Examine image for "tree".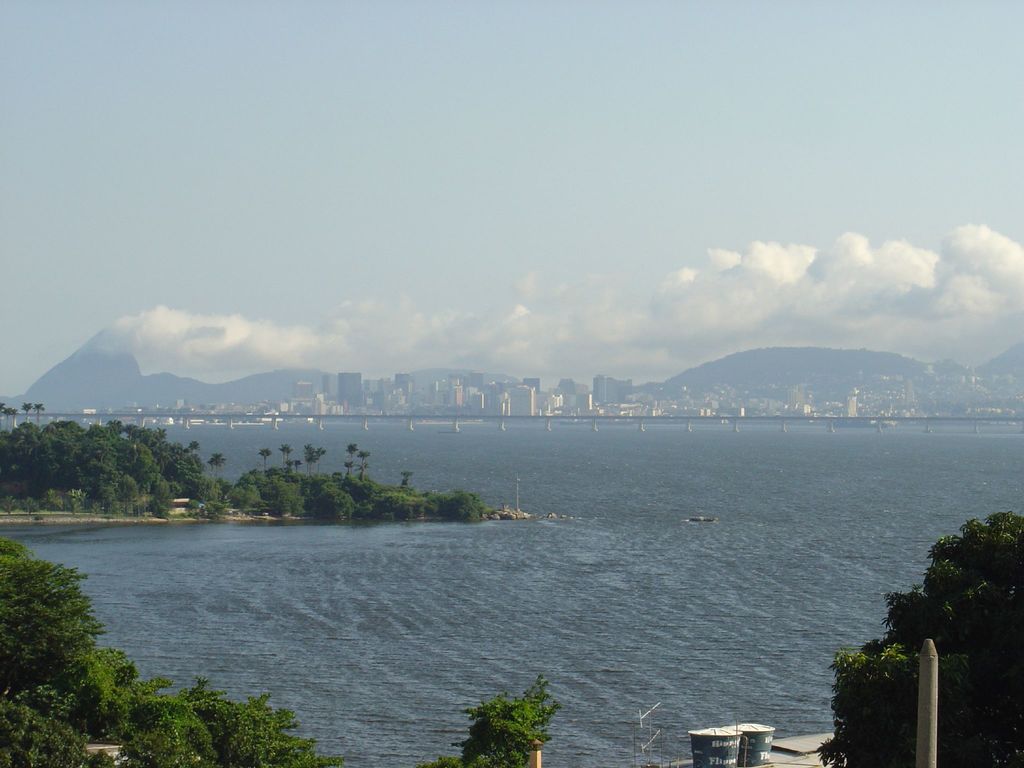
Examination result: rect(126, 424, 137, 447).
